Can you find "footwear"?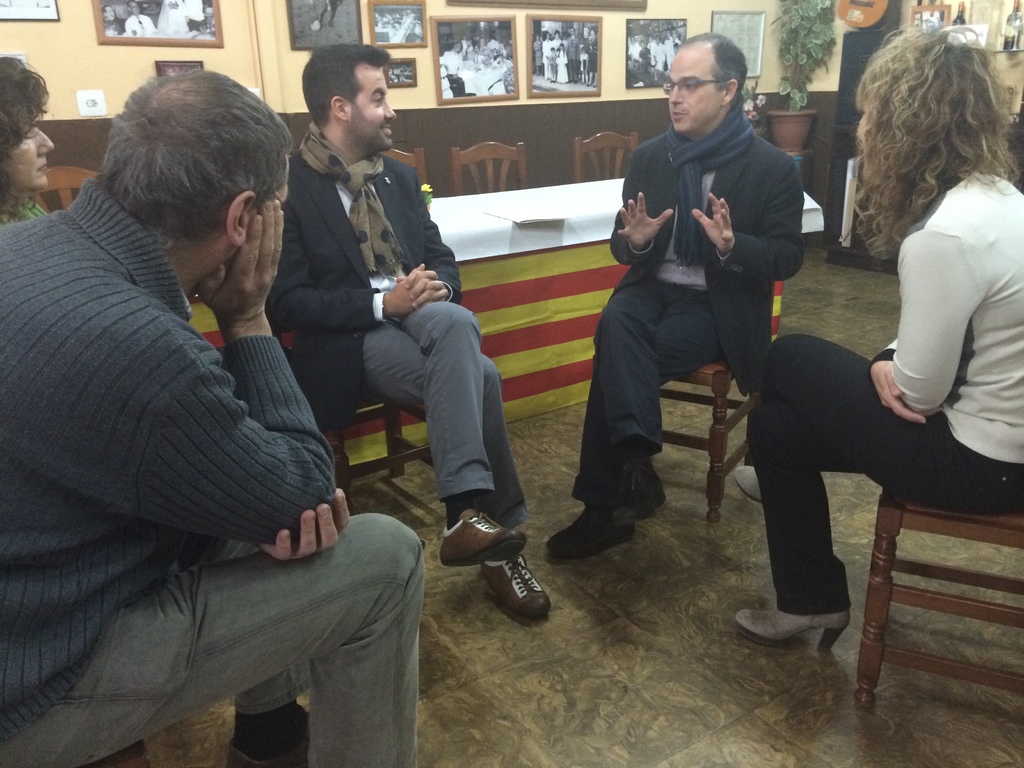
Yes, bounding box: crop(540, 503, 617, 564).
